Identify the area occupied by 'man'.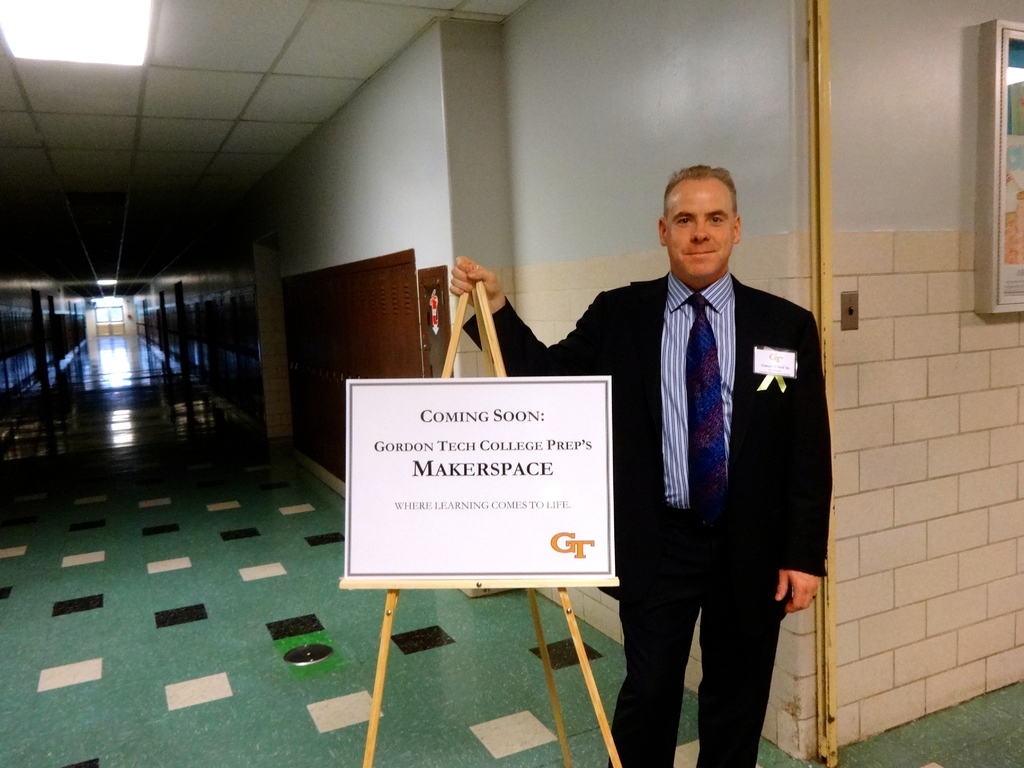
Area: x1=566, y1=158, x2=838, y2=743.
